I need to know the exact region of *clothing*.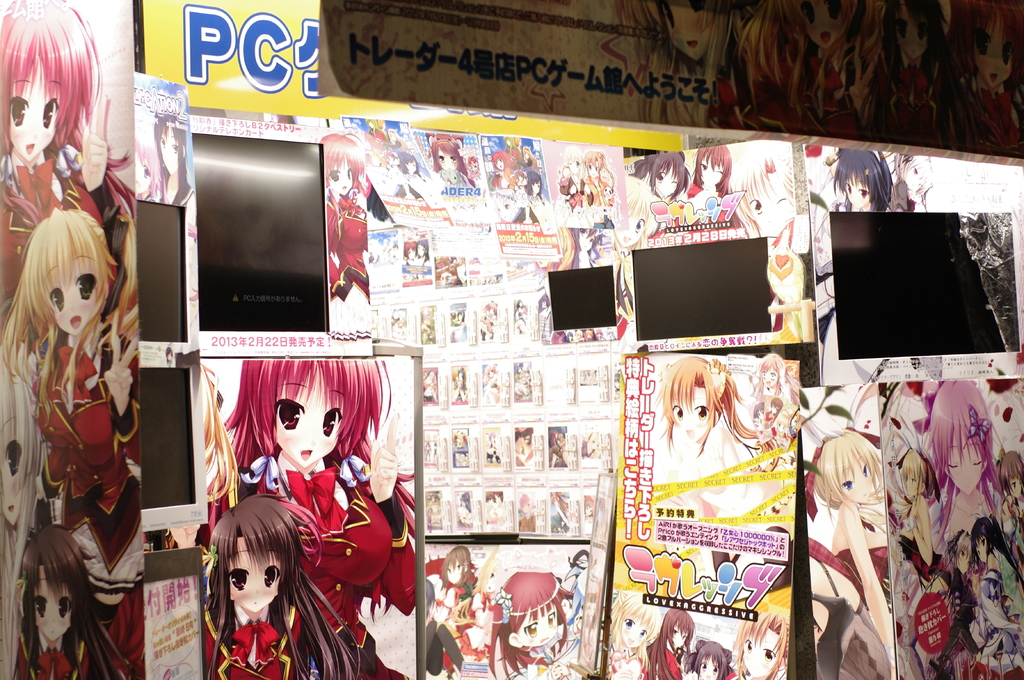
Region: bbox=[805, 50, 881, 145].
